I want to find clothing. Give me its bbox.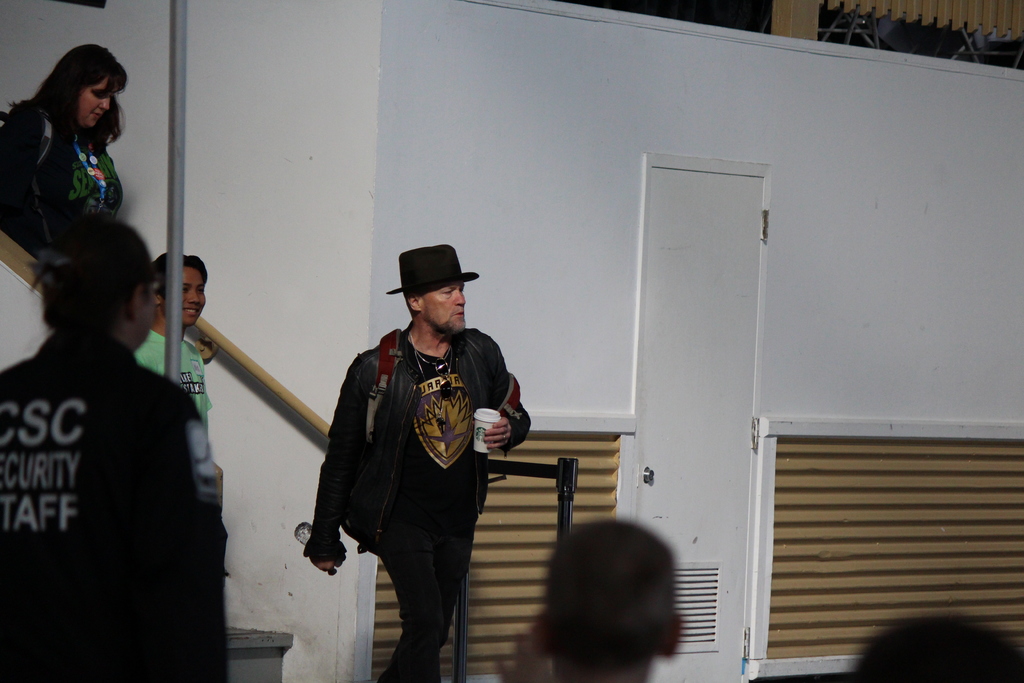
rect(302, 267, 508, 648).
